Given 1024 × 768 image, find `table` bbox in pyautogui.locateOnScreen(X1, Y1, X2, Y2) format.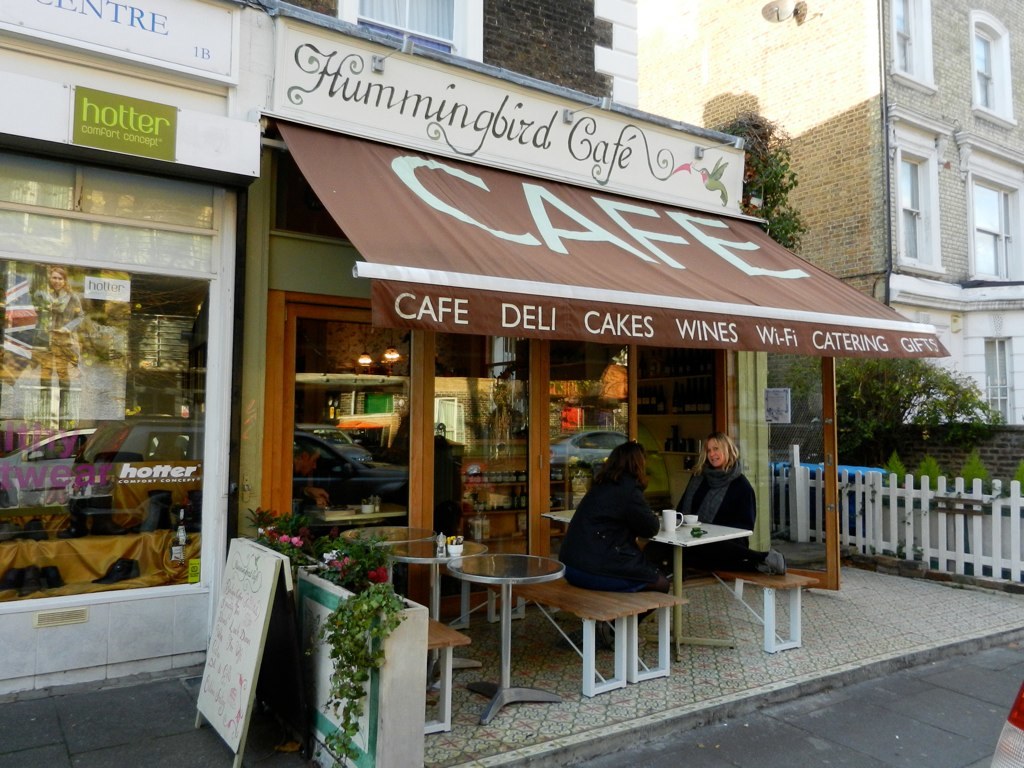
pyautogui.locateOnScreen(343, 524, 491, 668).
